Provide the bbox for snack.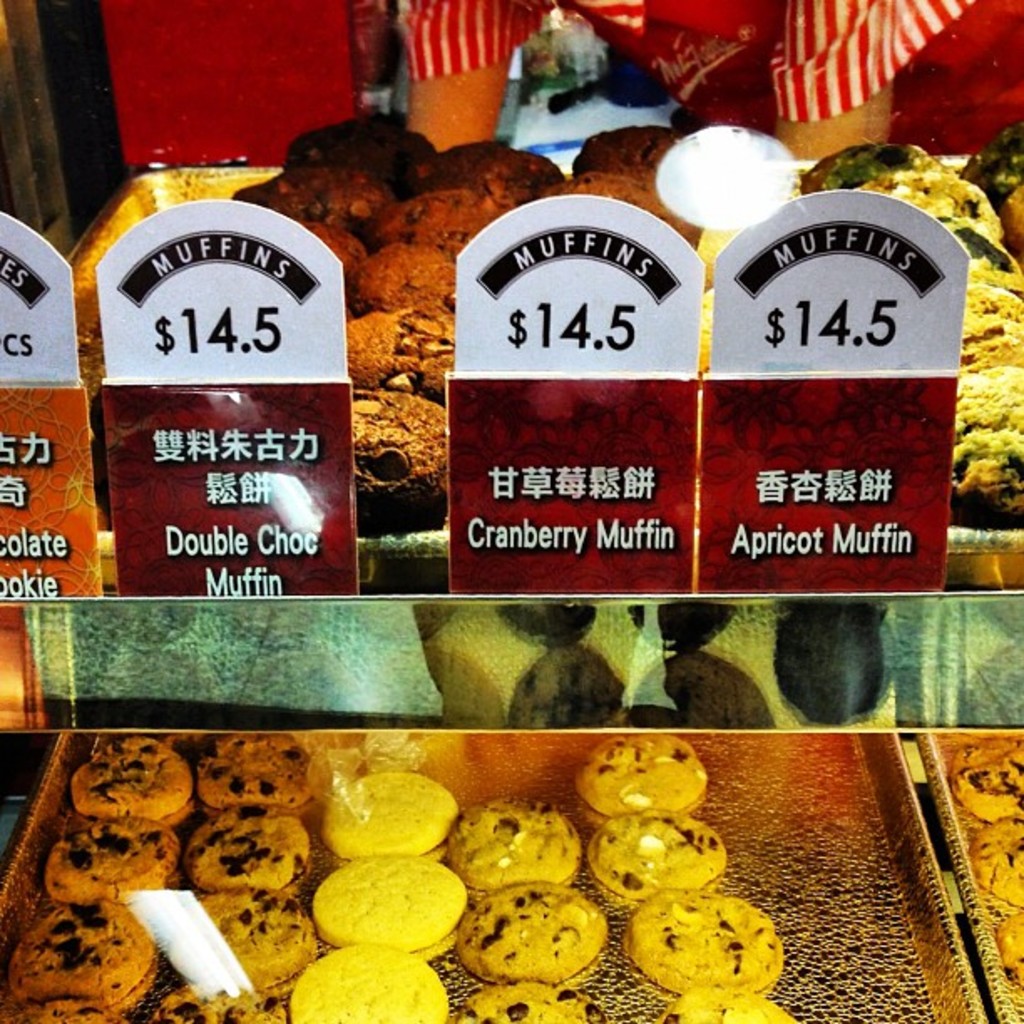
[left=3, top=897, right=167, bottom=1014].
